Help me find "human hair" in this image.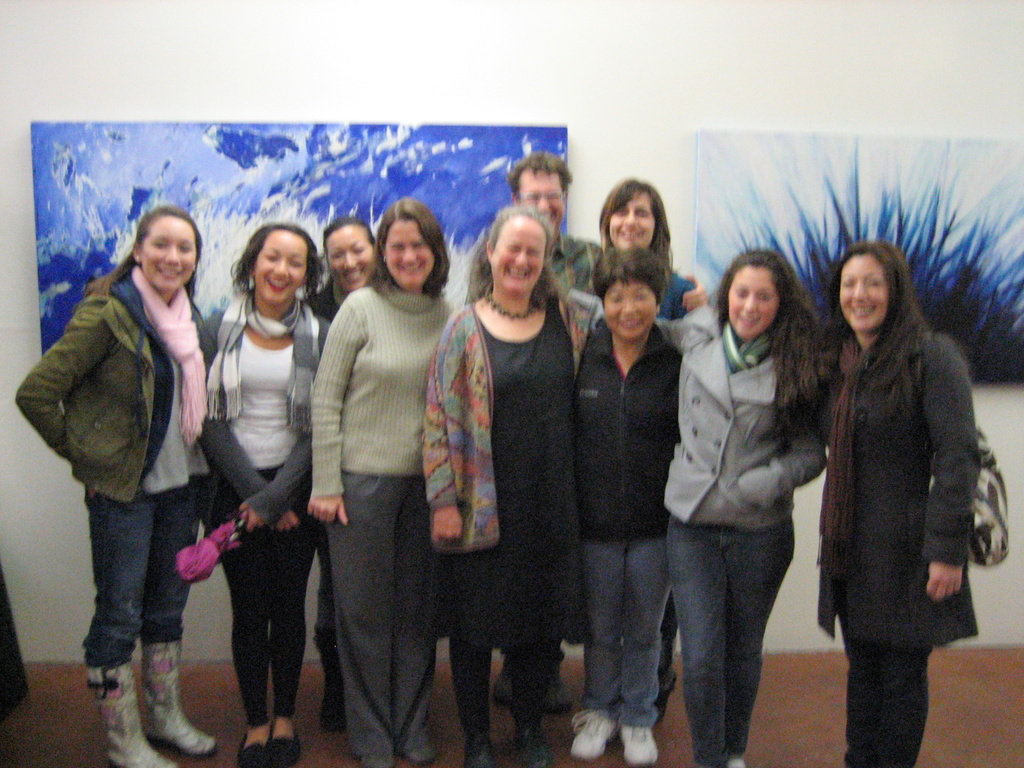
Found it: region(88, 198, 205, 300).
